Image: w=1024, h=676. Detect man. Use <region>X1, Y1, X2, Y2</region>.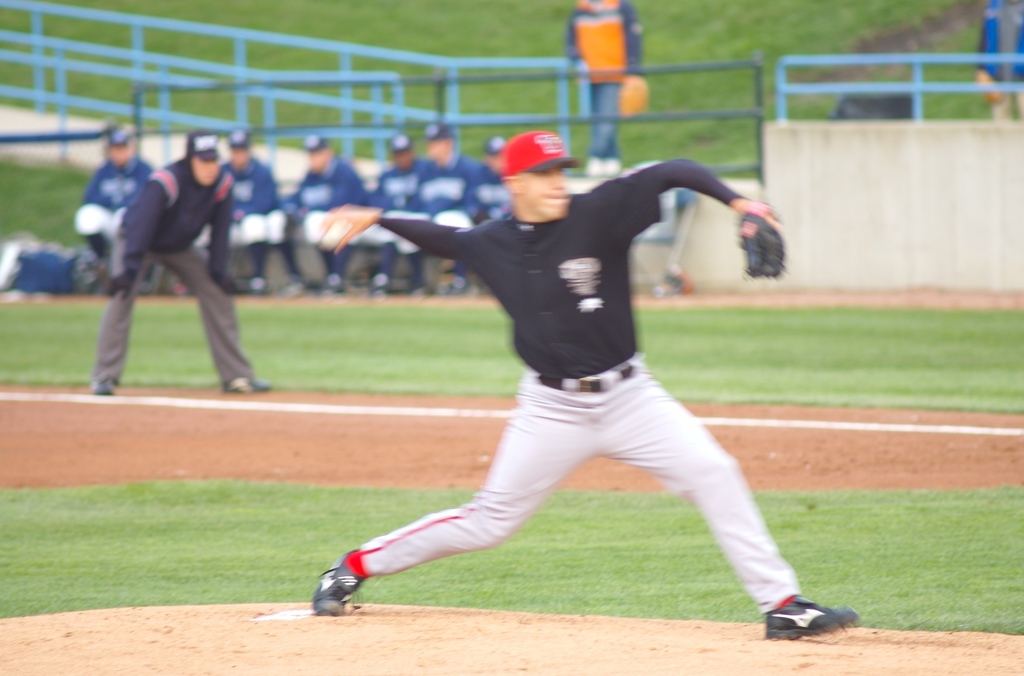
<region>562, 0, 649, 172</region>.
